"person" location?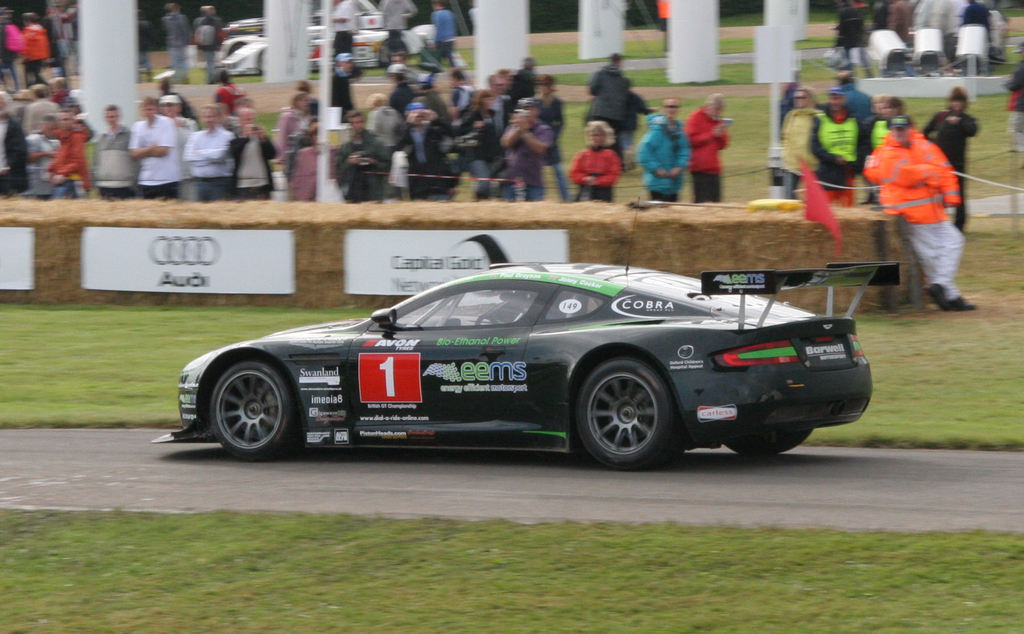
locate(890, 1, 916, 77)
